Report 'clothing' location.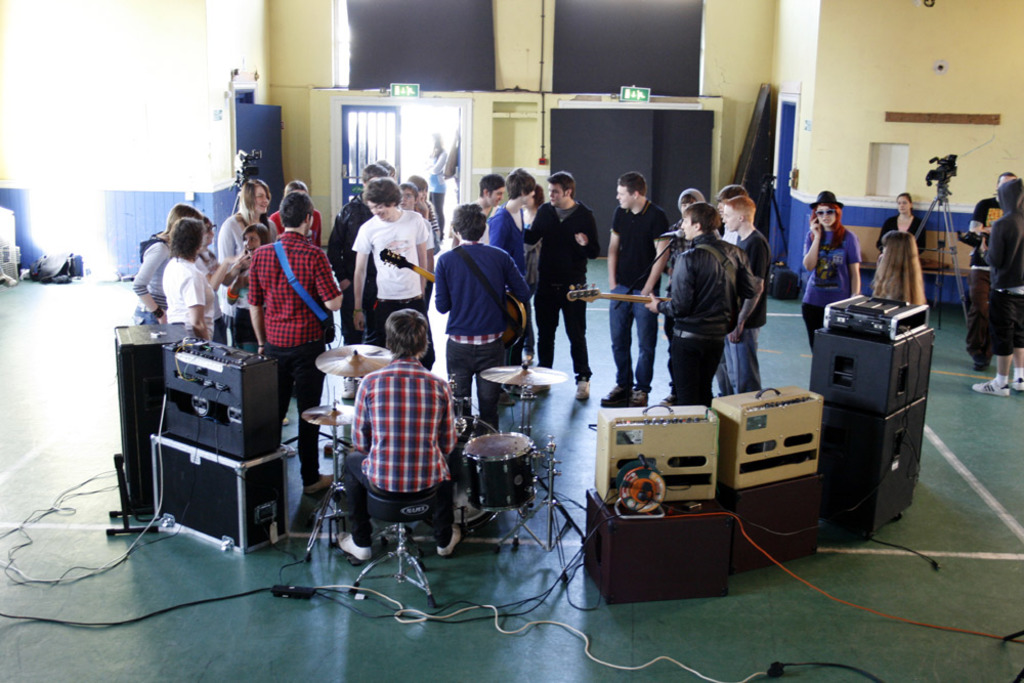
Report: locate(425, 145, 447, 241).
